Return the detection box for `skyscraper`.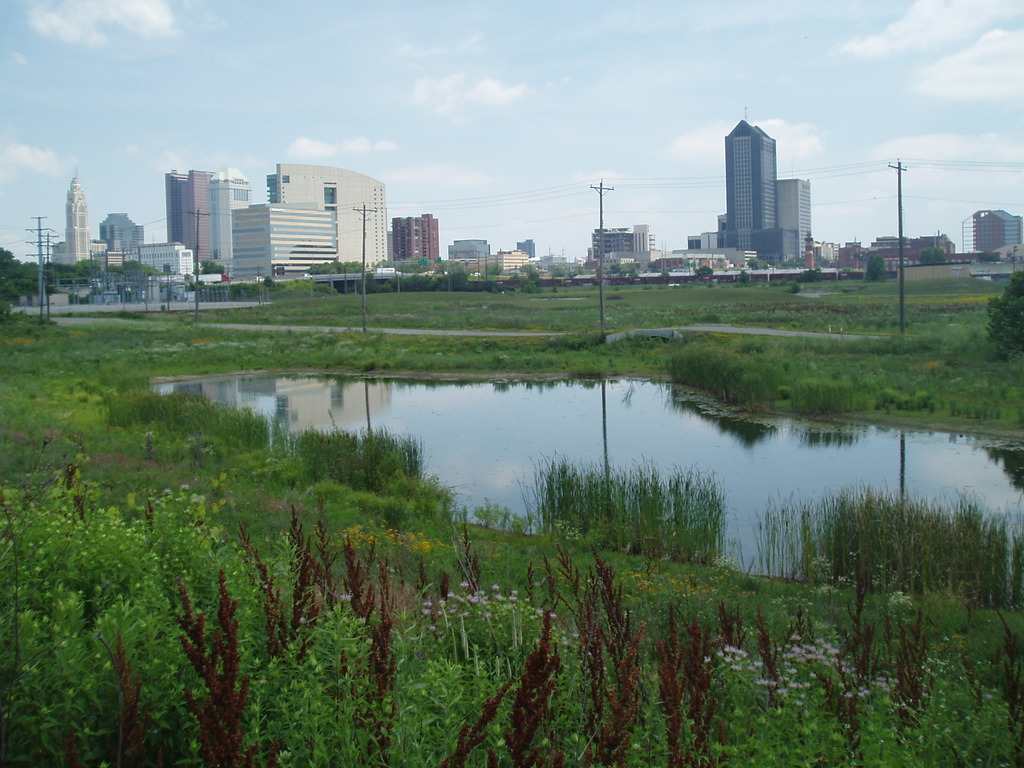
Rect(99, 211, 137, 264).
